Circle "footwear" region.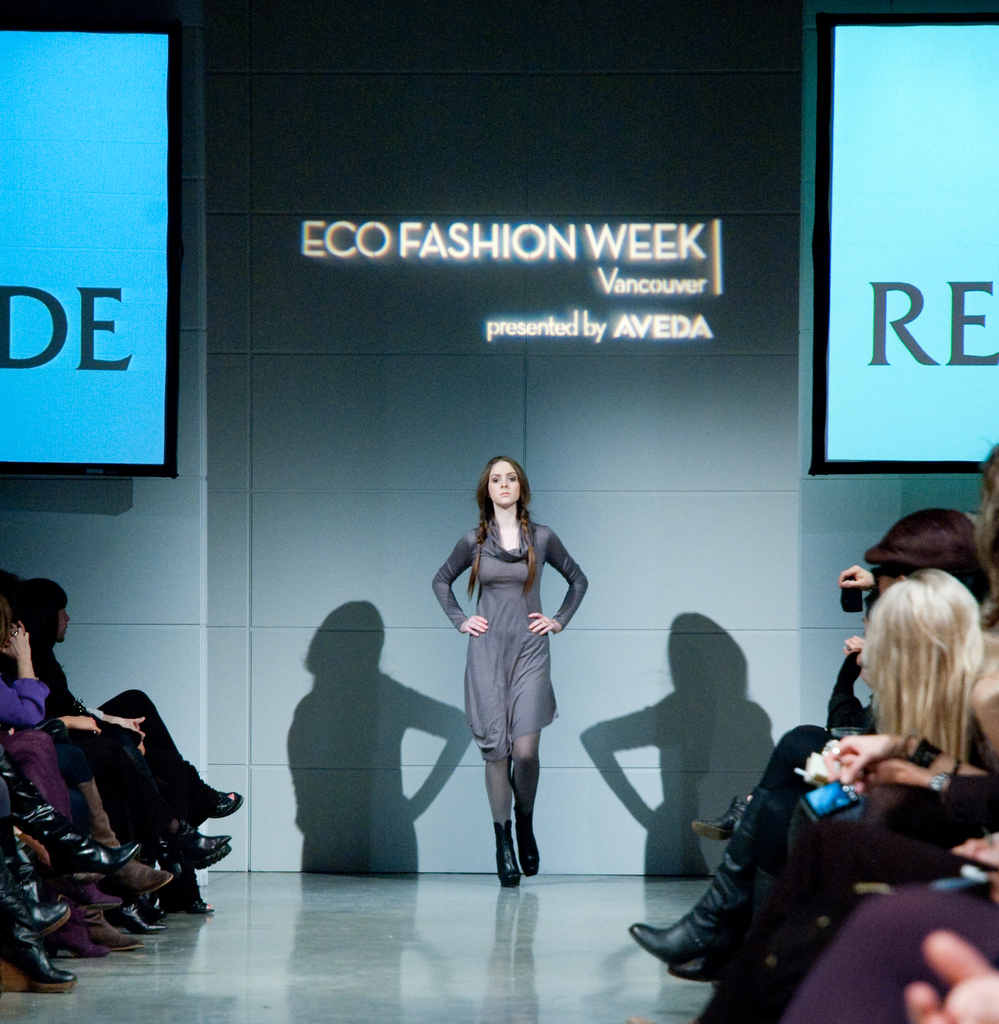
Region: select_region(161, 822, 234, 870).
